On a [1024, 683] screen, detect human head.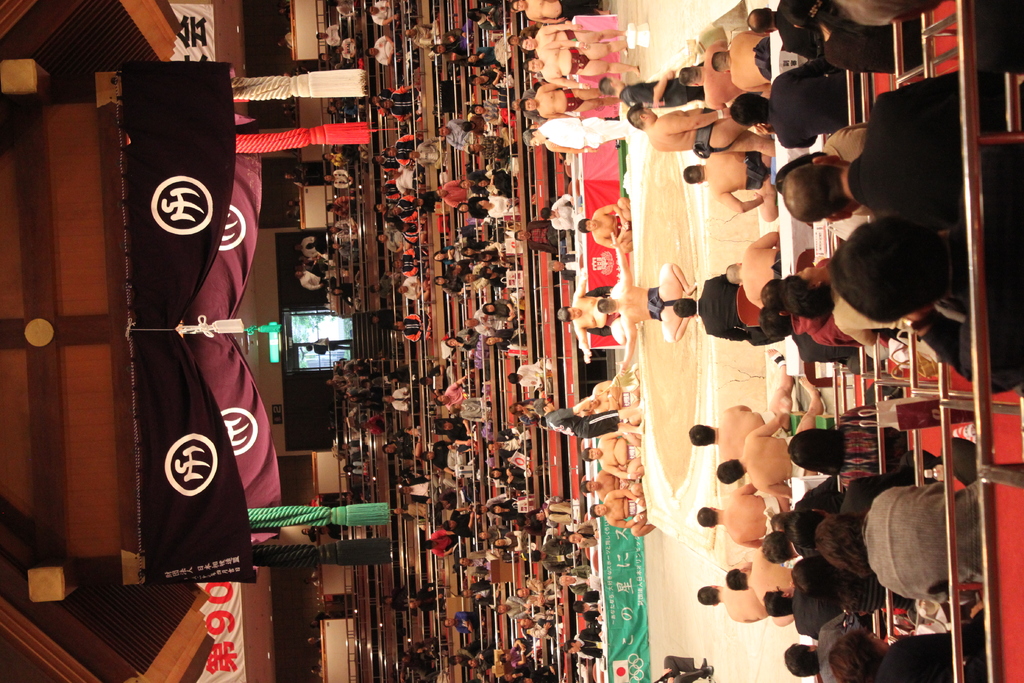
540, 208, 556, 220.
